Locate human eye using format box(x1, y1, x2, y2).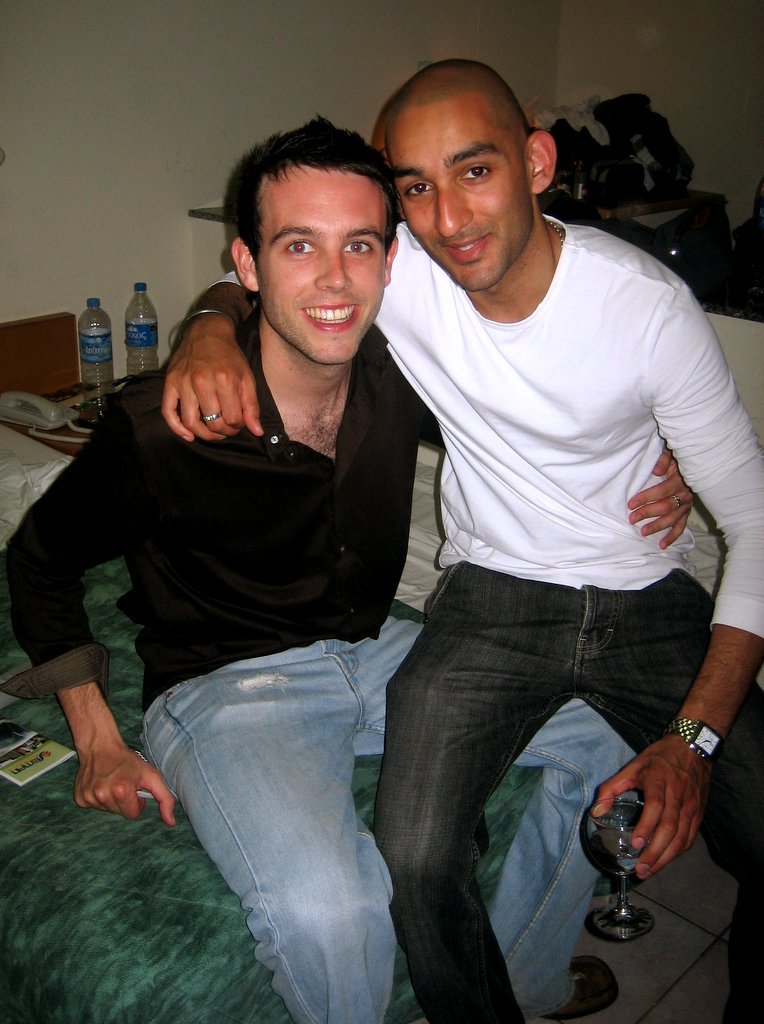
box(282, 236, 318, 265).
